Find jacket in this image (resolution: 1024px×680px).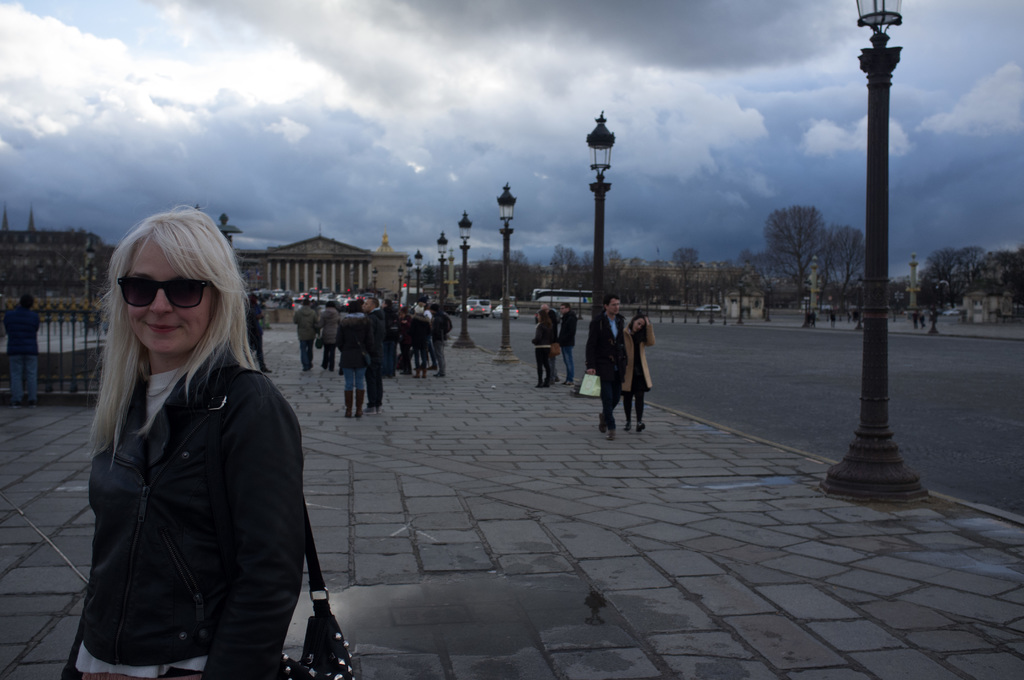
(335, 313, 370, 372).
